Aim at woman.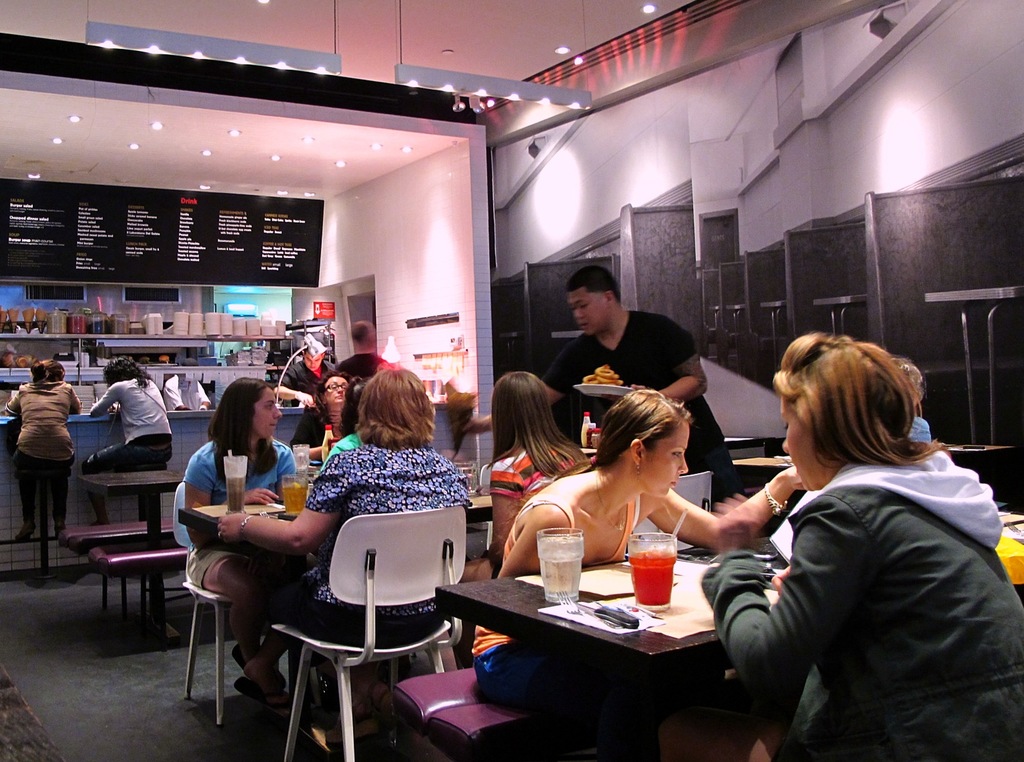
Aimed at [218, 368, 473, 711].
